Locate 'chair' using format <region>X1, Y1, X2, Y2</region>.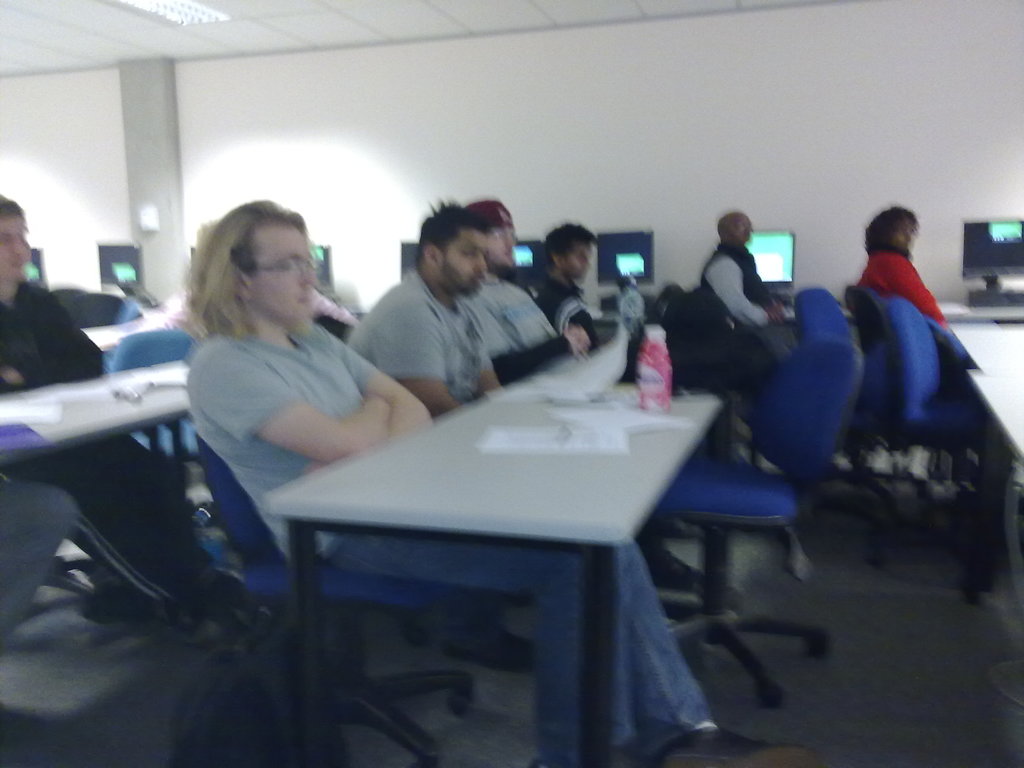
<region>879, 298, 1018, 591</region>.
